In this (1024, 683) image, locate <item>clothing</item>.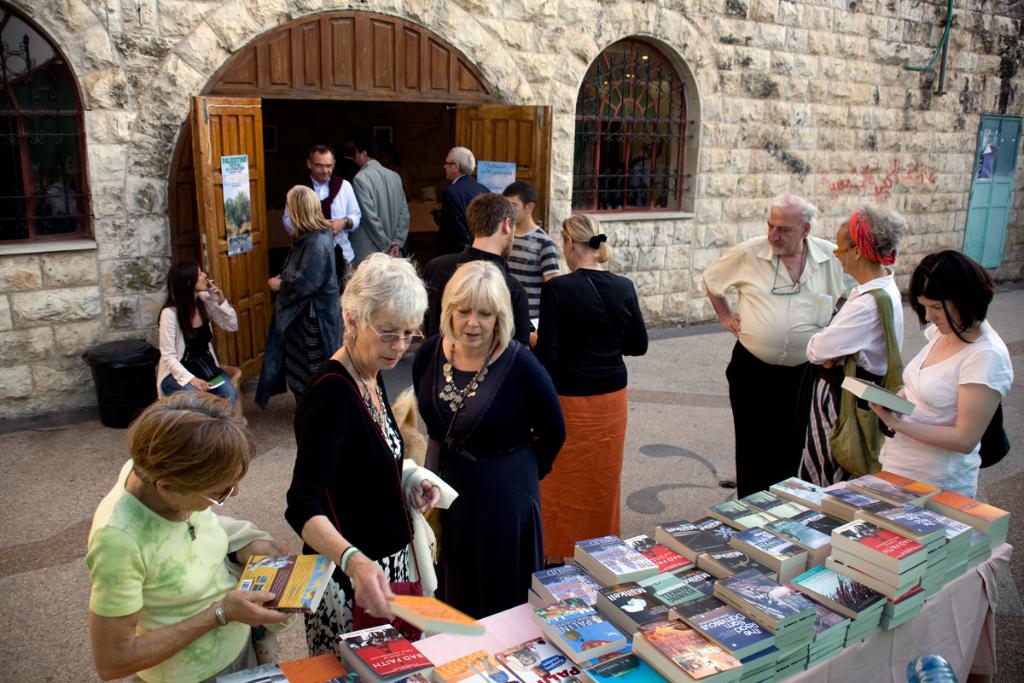
Bounding box: 440,171,484,238.
